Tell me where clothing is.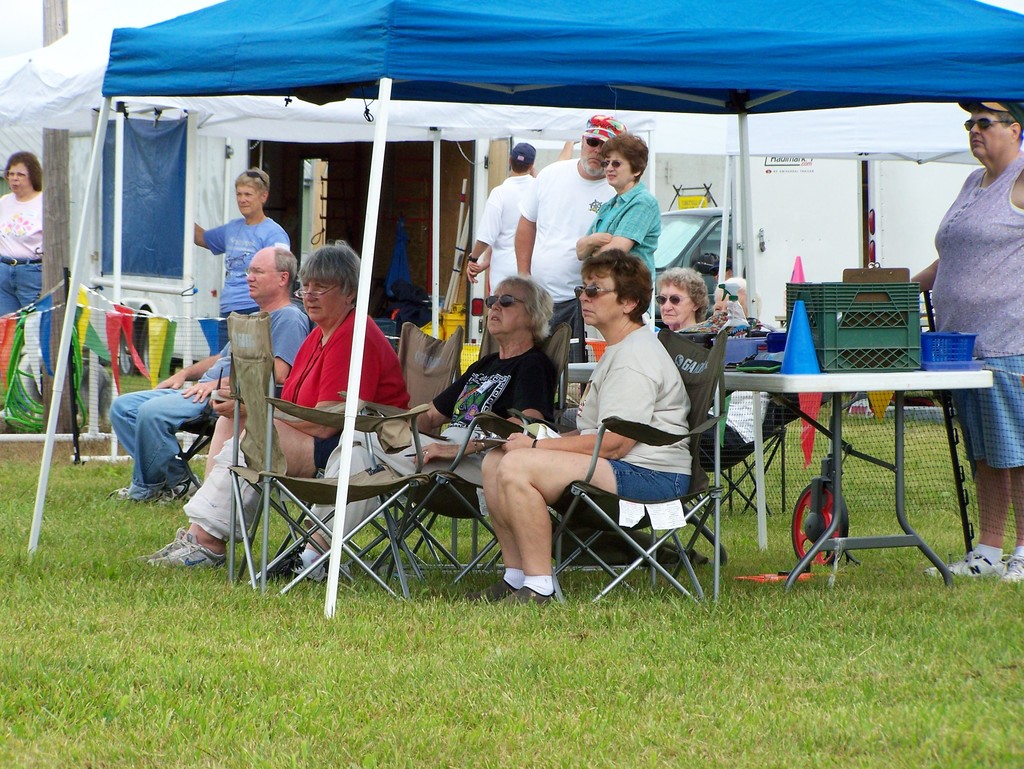
clothing is at left=178, top=313, right=401, bottom=537.
